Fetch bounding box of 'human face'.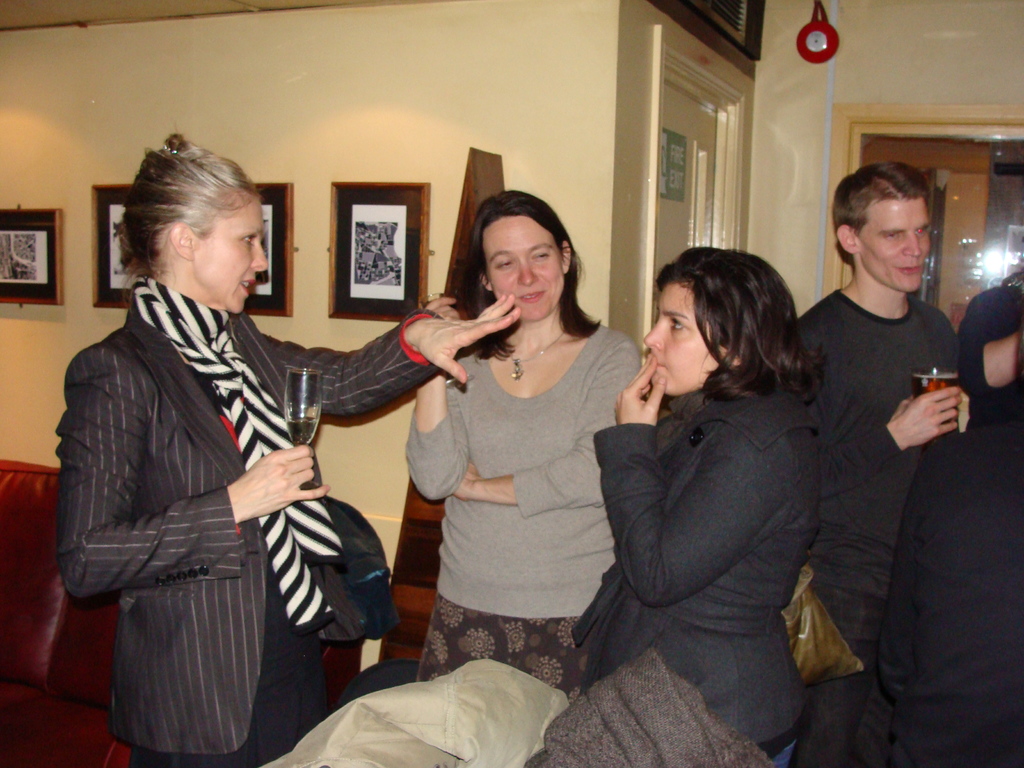
Bbox: bbox=(646, 286, 707, 389).
